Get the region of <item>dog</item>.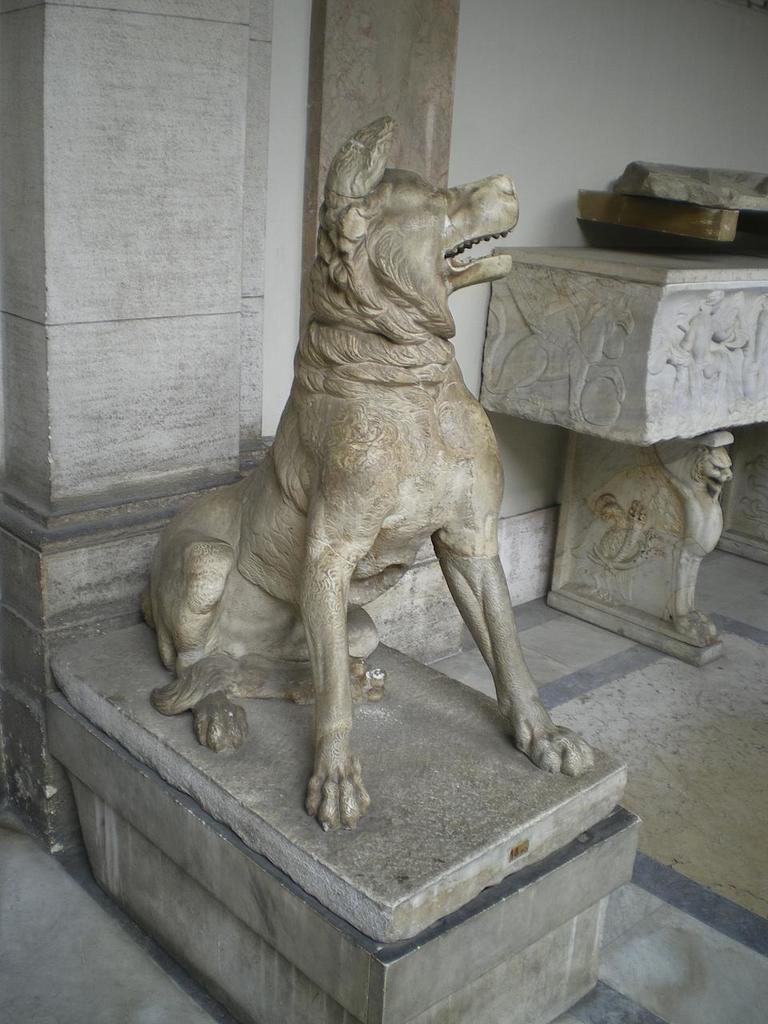
box(144, 117, 591, 832).
